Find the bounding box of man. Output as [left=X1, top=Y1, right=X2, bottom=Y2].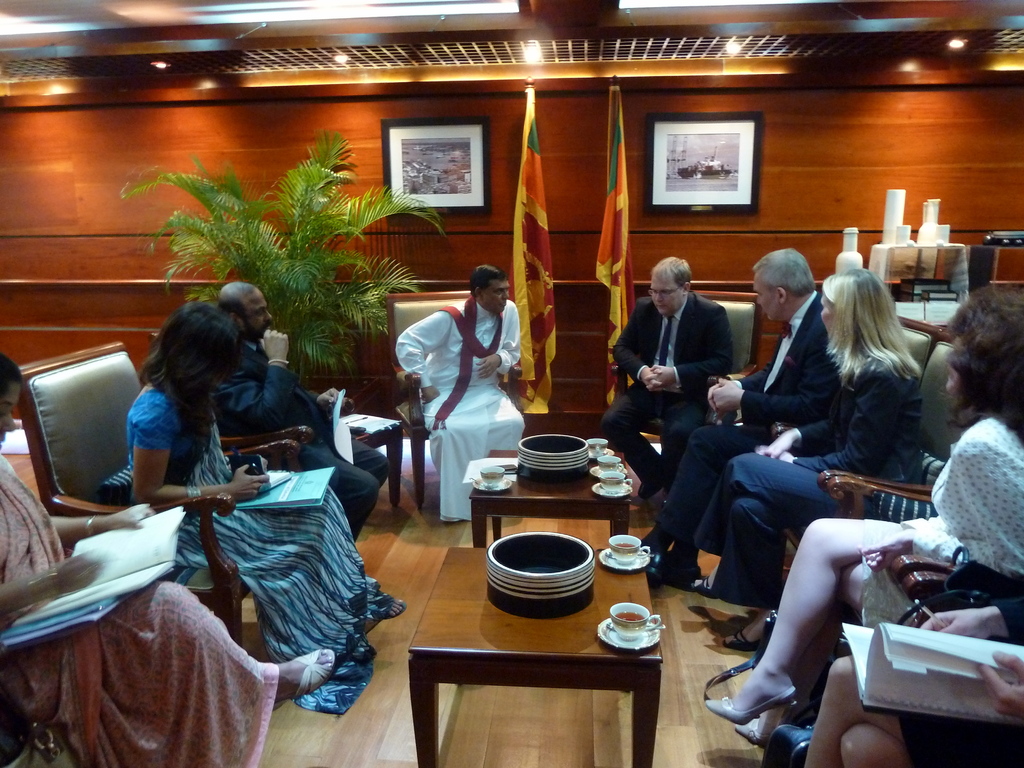
[left=219, top=283, right=392, bottom=553].
